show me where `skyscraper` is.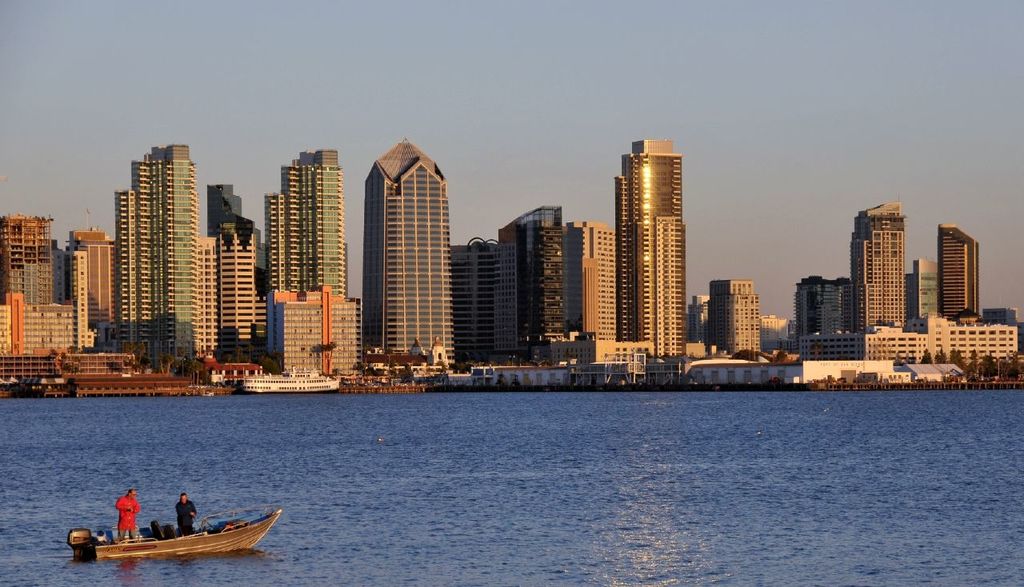
`skyscraper` is at (499,206,558,337).
